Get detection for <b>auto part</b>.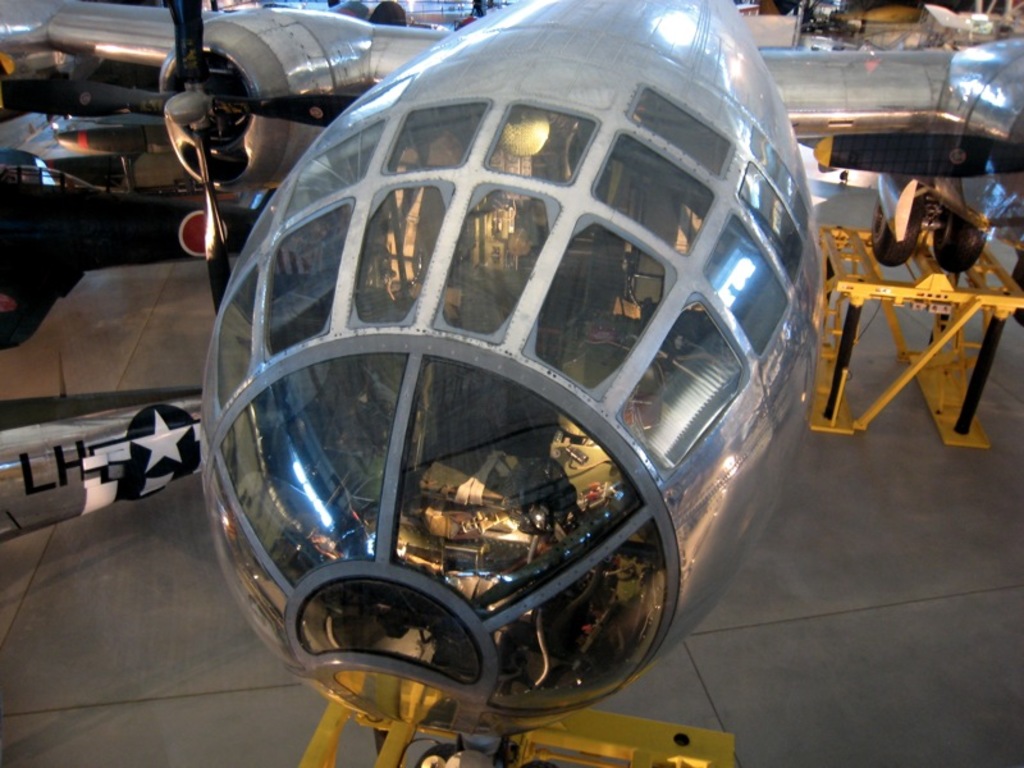
Detection: detection(0, 0, 381, 325).
